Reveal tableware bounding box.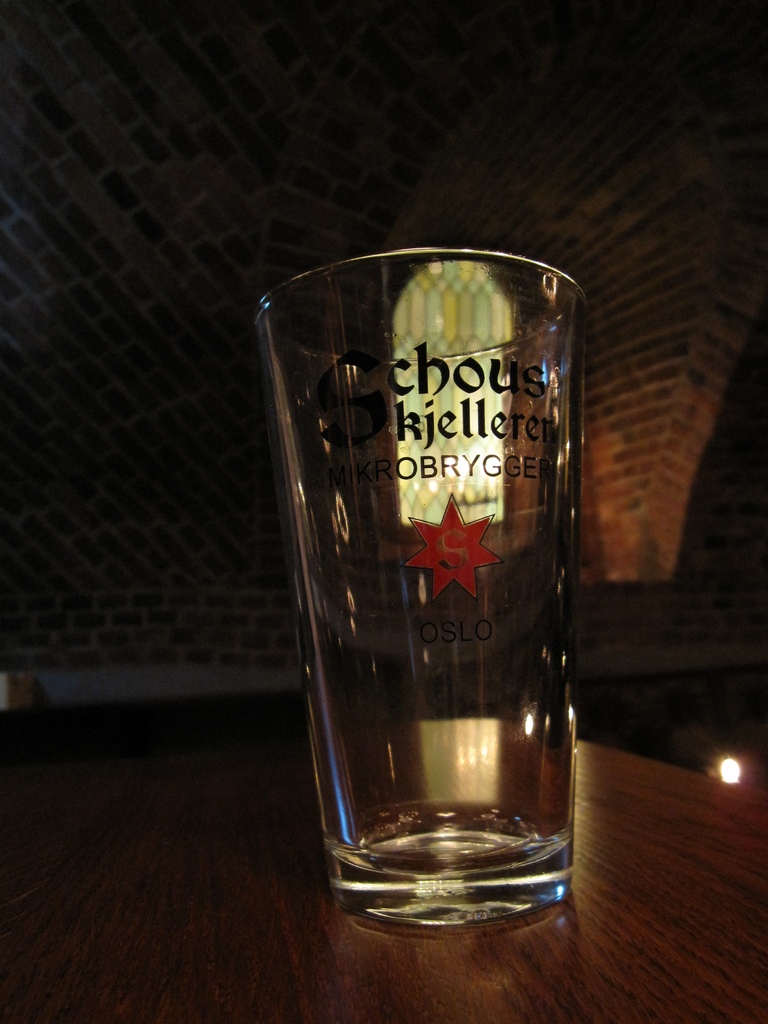
Revealed: {"x1": 245, "y1": 264, "x2": 596, "y2": 918}.
